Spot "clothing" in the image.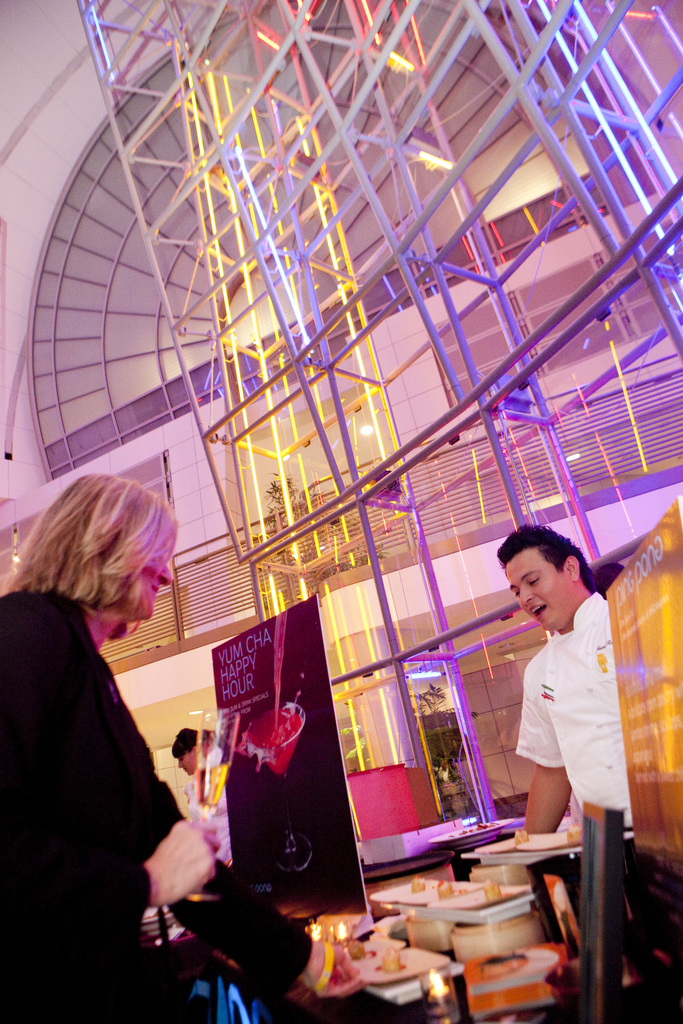
"clothing" found at (513,580,632,839).
